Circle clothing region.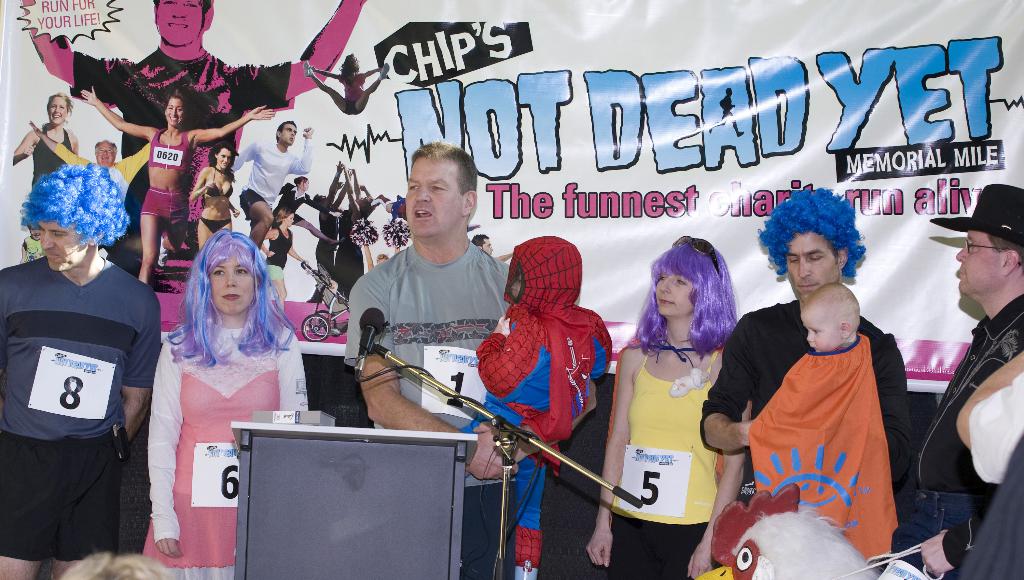
Region: <bbox>333, 206, 358, 287</bbox>.
